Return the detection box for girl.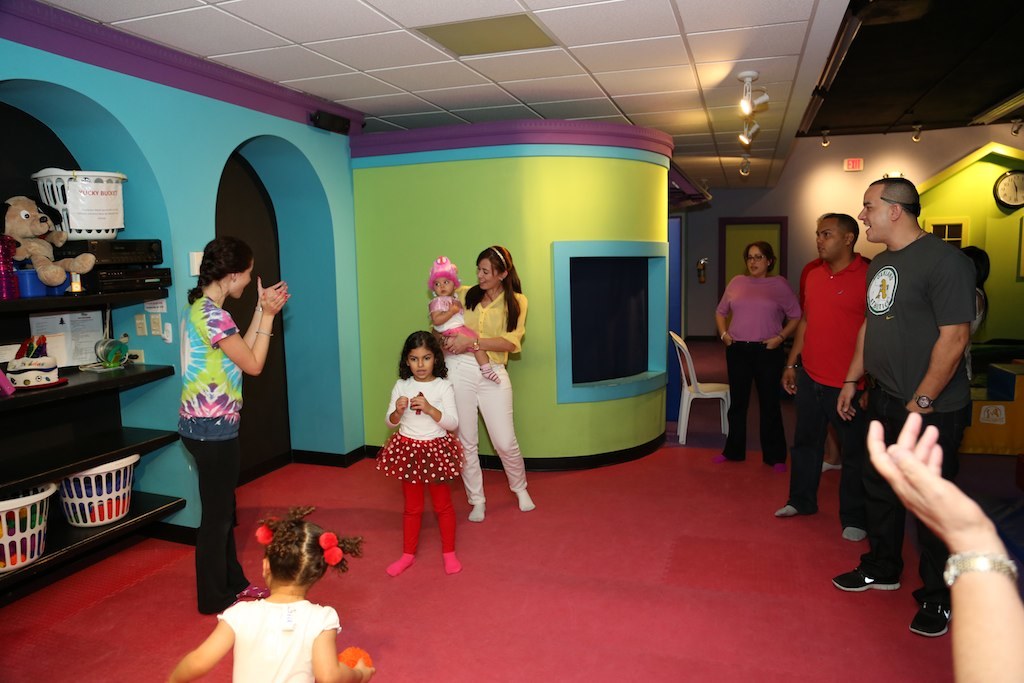
[x1=706, y1=238, x2=807, y2=480].
